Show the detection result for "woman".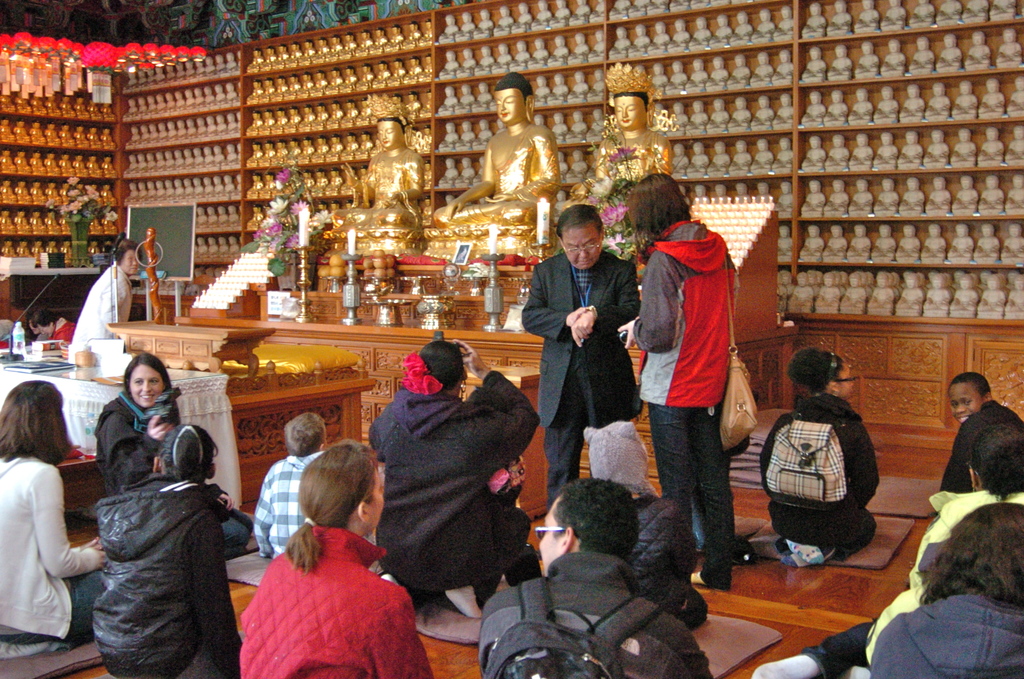
rect(214, 416, 422, 678).
